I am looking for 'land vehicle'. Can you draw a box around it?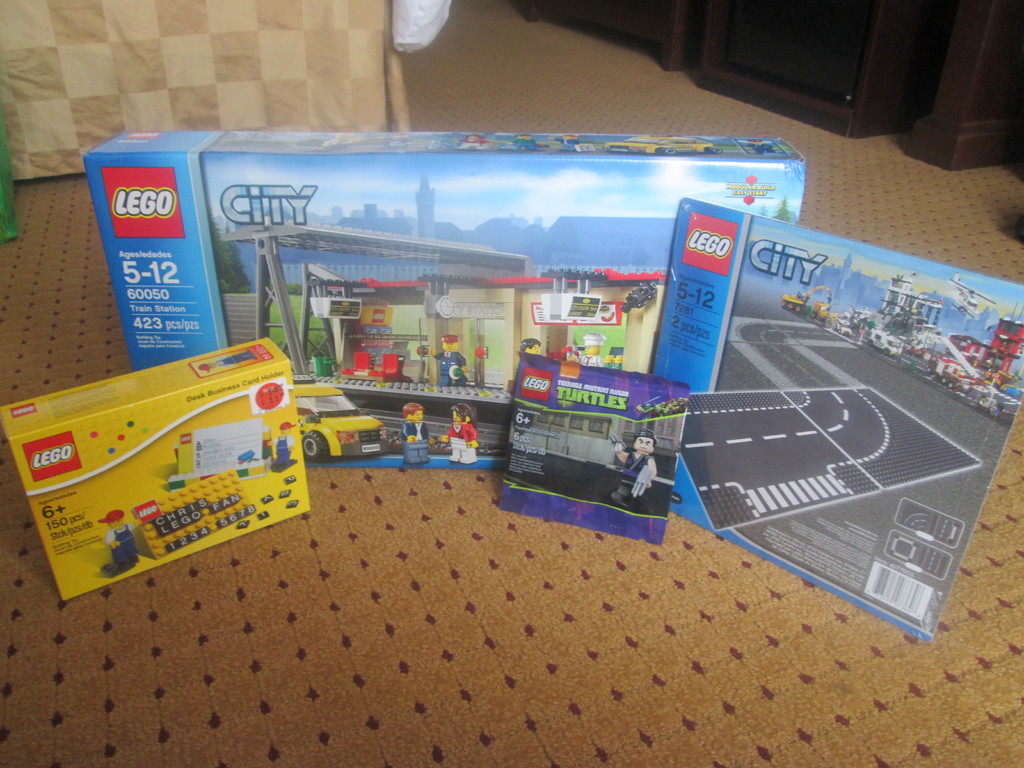
Sure, the bounding box is x1=865, y1=329, x2=902, y2=353.
